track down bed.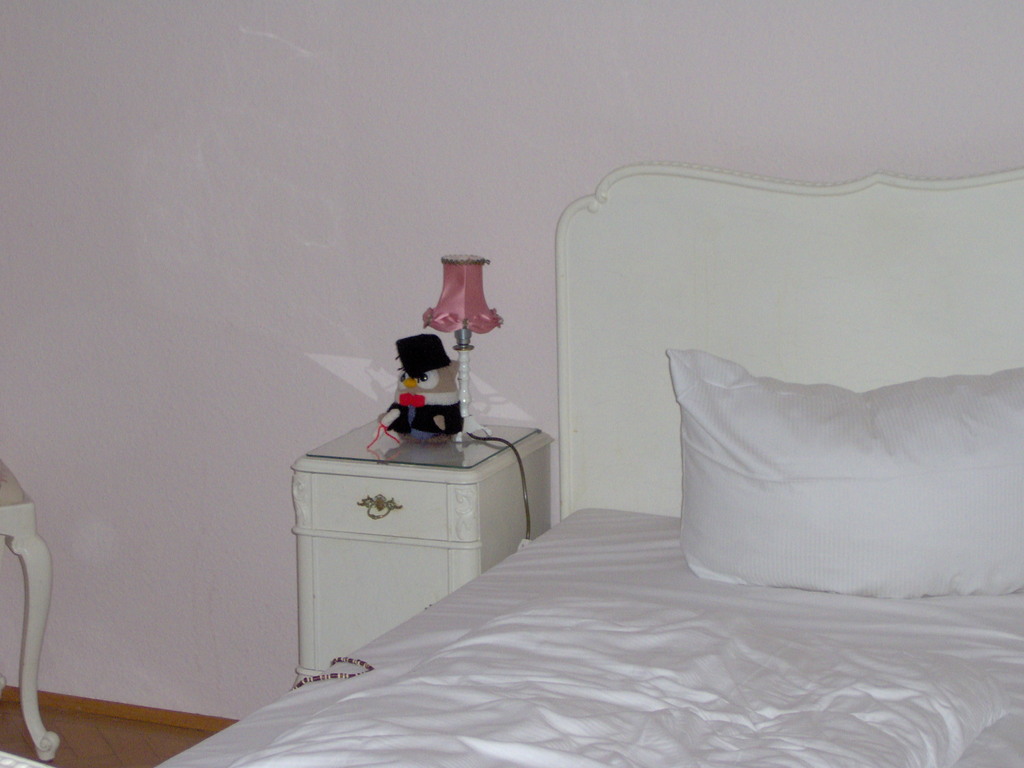
Tracked to [x1=150, y1=168, x2=1023, y2=767].
